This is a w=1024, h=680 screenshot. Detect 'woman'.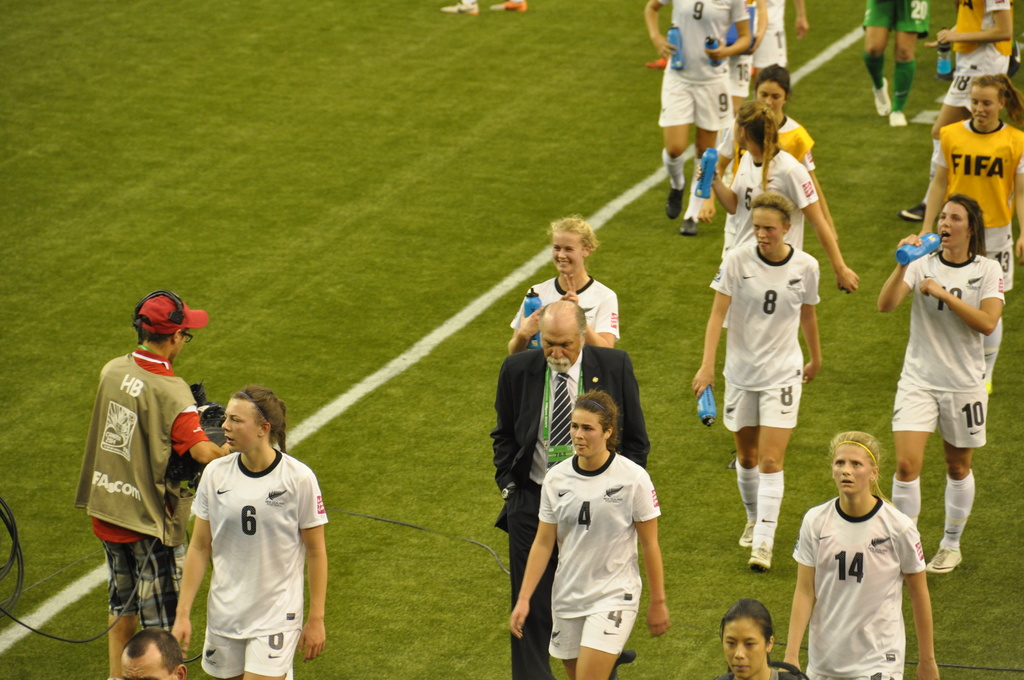
rect(511, 396, 670, 679).
